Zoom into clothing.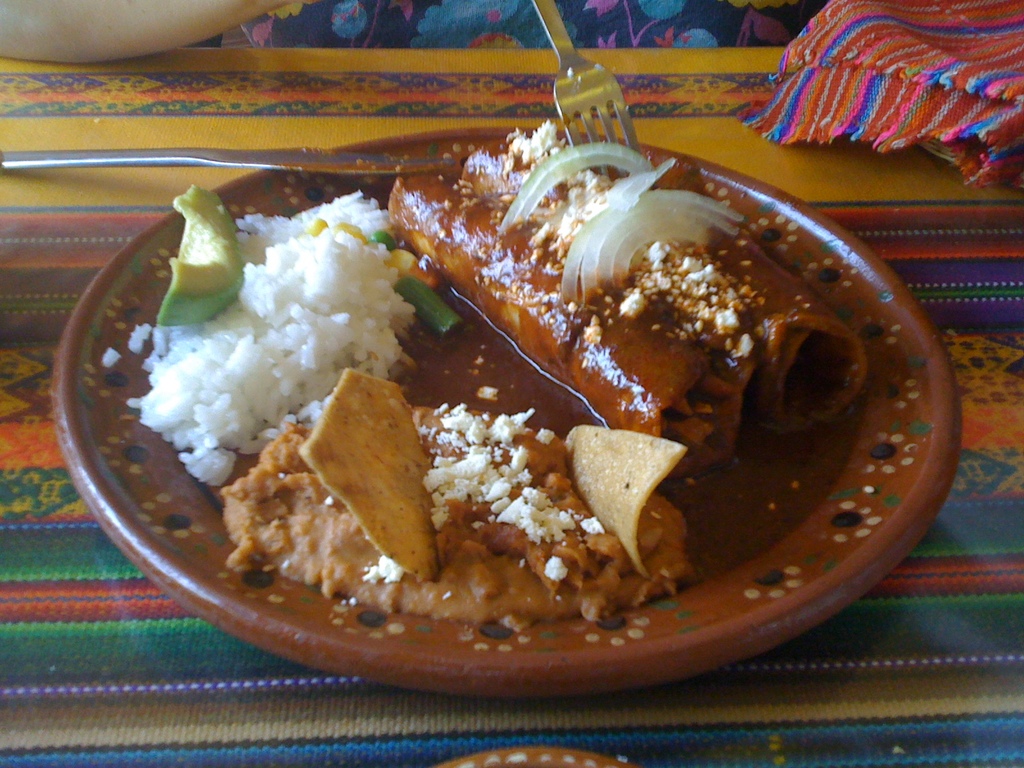
Zoom target: (x1=241, y1=0, x2=828, y2=49).
